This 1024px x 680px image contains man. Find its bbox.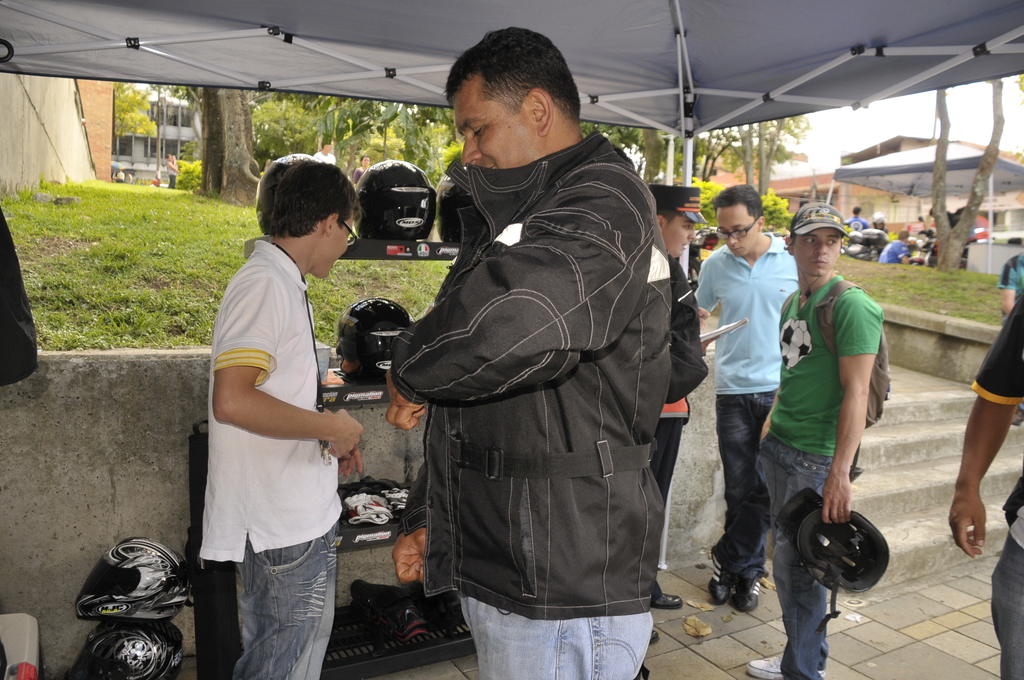
(841, 202, 870, 233).
